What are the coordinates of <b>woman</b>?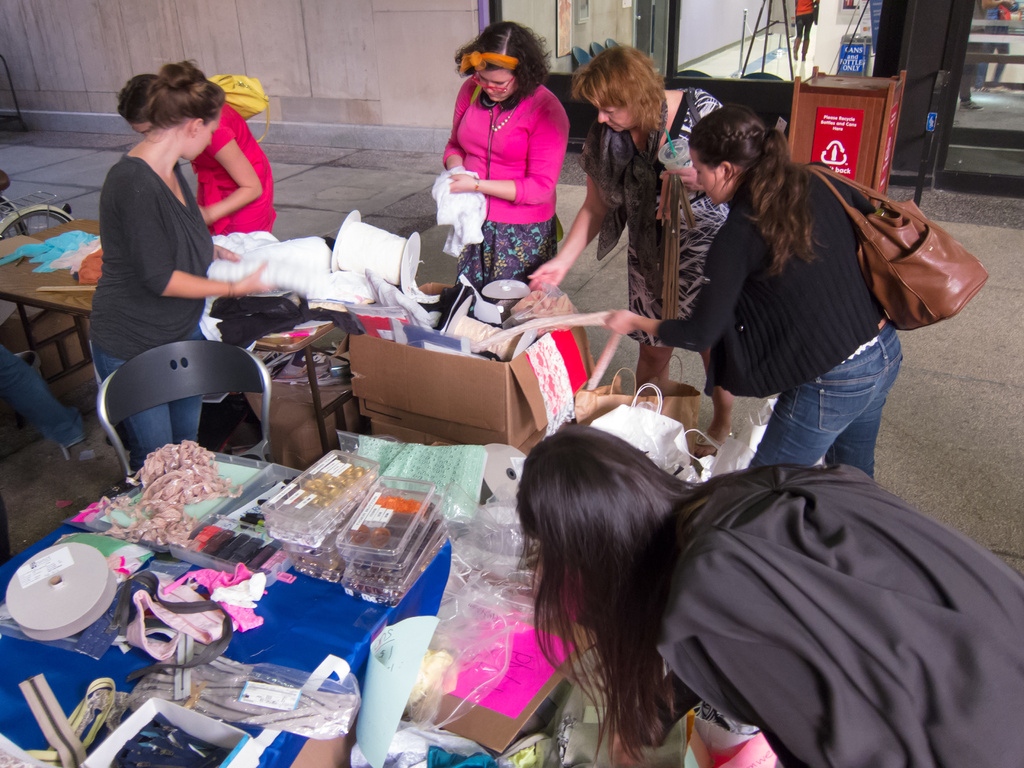
select_region(602, 105, 902, 479).
